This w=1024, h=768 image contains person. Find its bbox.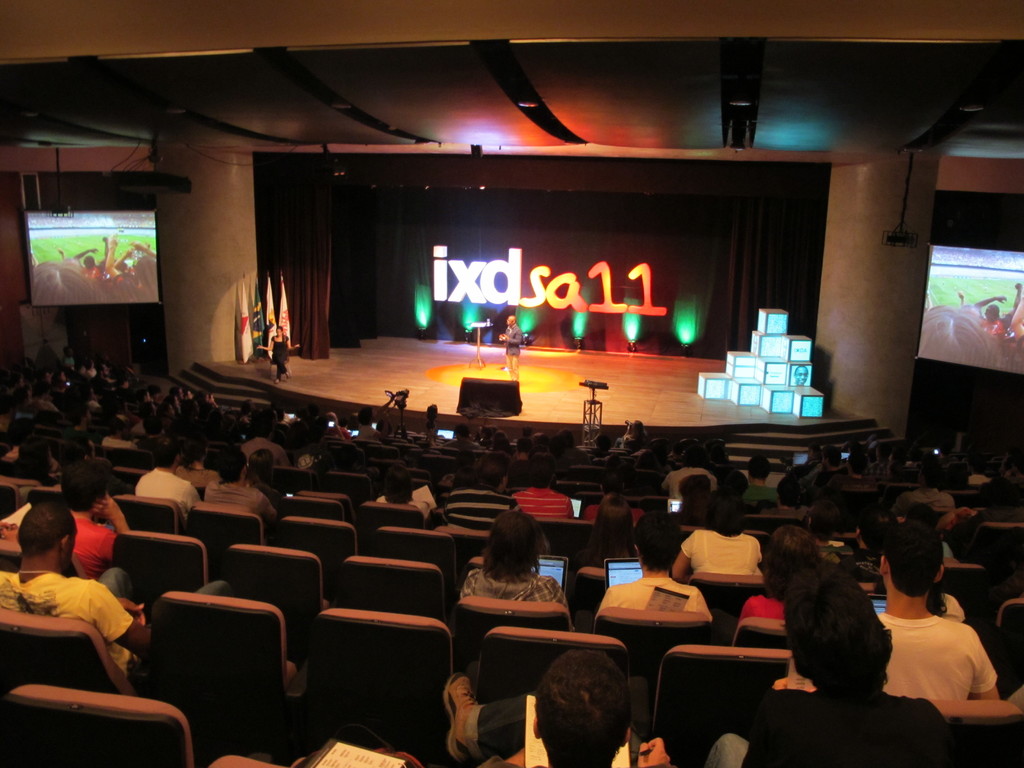
{"left": 893, "top": 460, "right": 959, "bottom": 514}.
